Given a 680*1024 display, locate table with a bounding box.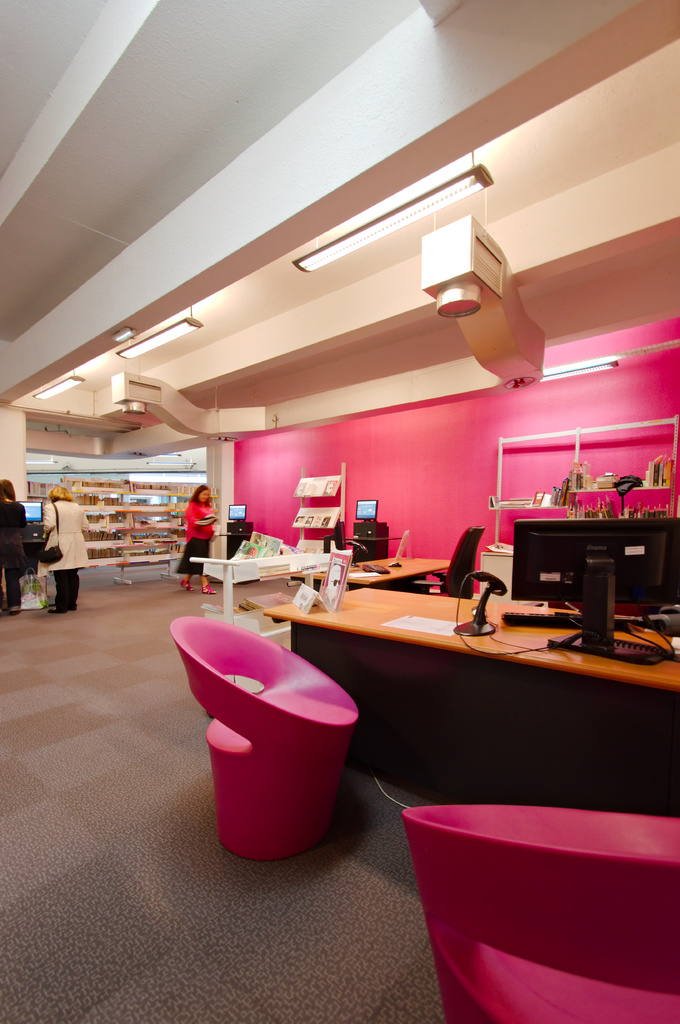
Located: pyautogui.locateOnScreen(187, 548, 351, 610).
